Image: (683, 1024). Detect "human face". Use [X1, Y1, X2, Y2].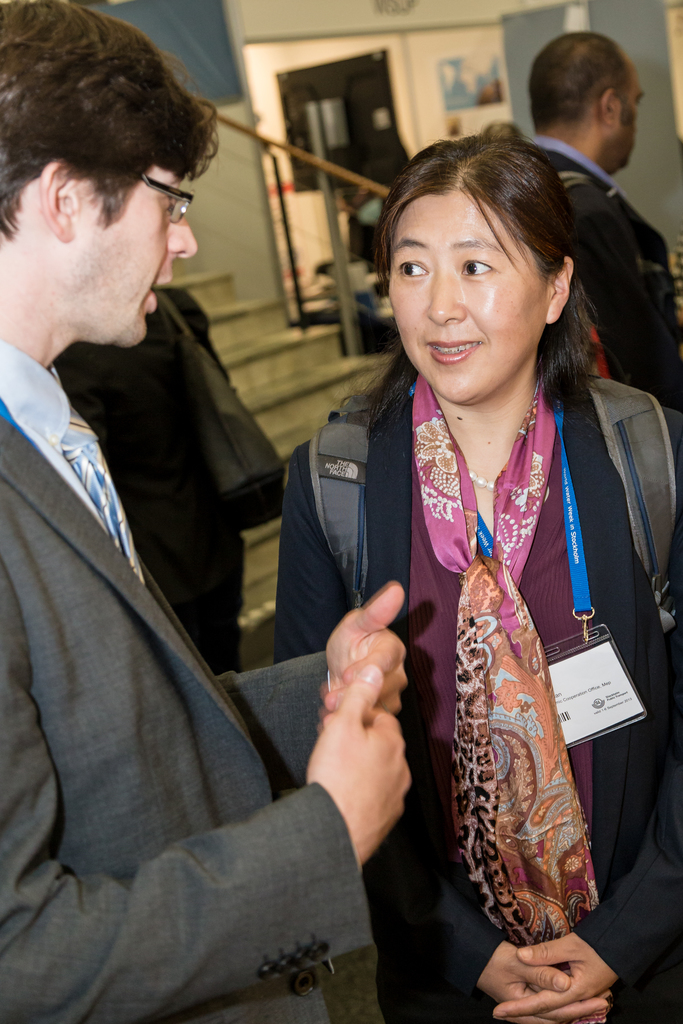
[386, 204, 520, 390].
